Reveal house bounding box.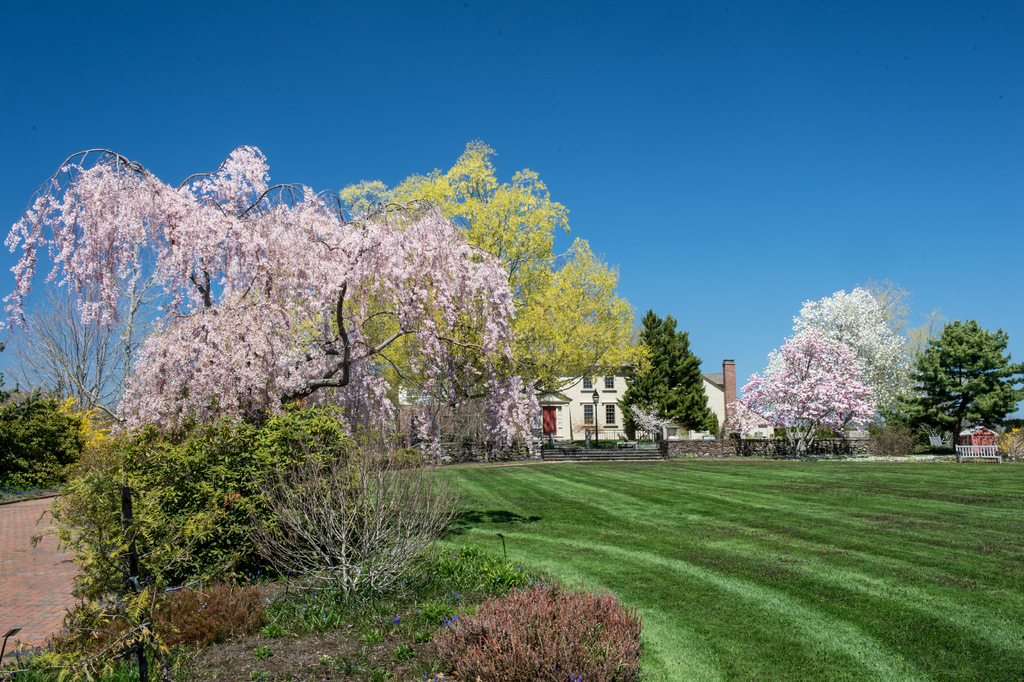
Revealed: 956, 423, 1002, 463.
